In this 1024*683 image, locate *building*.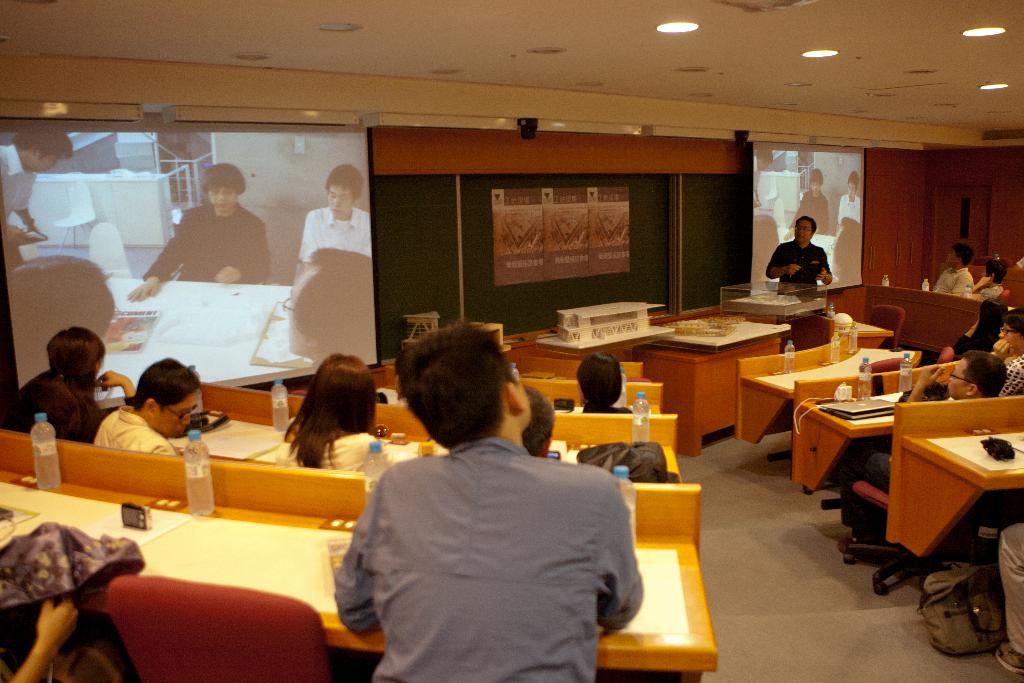
Bounding box: select_region(0, 0, 1023, 682).
